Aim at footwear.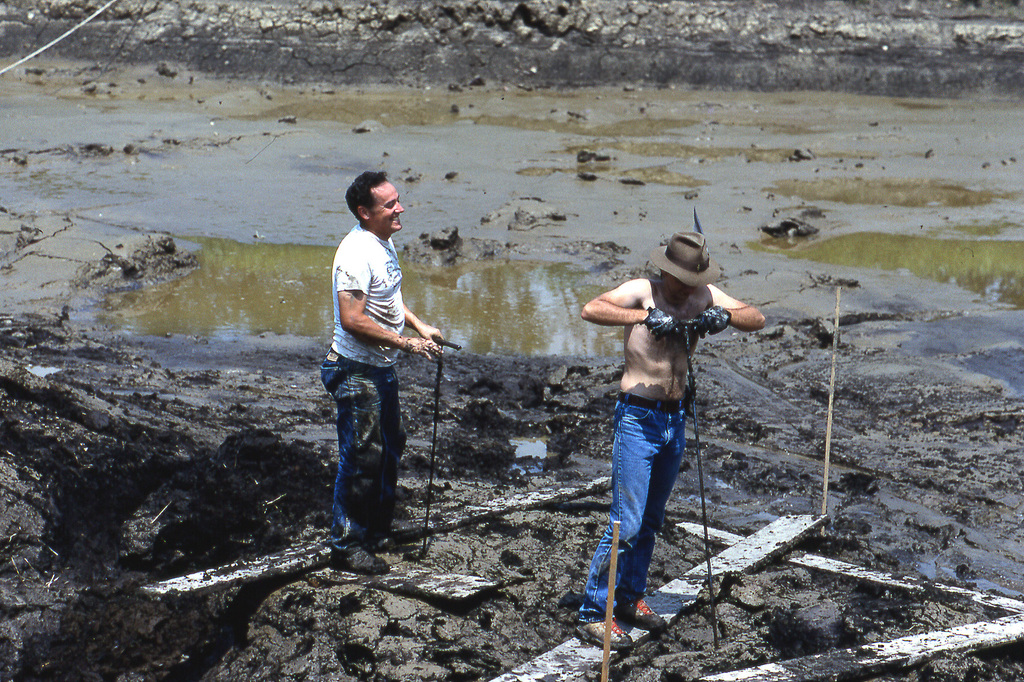
Aimed at bbox(612, 598, 664, 633).
